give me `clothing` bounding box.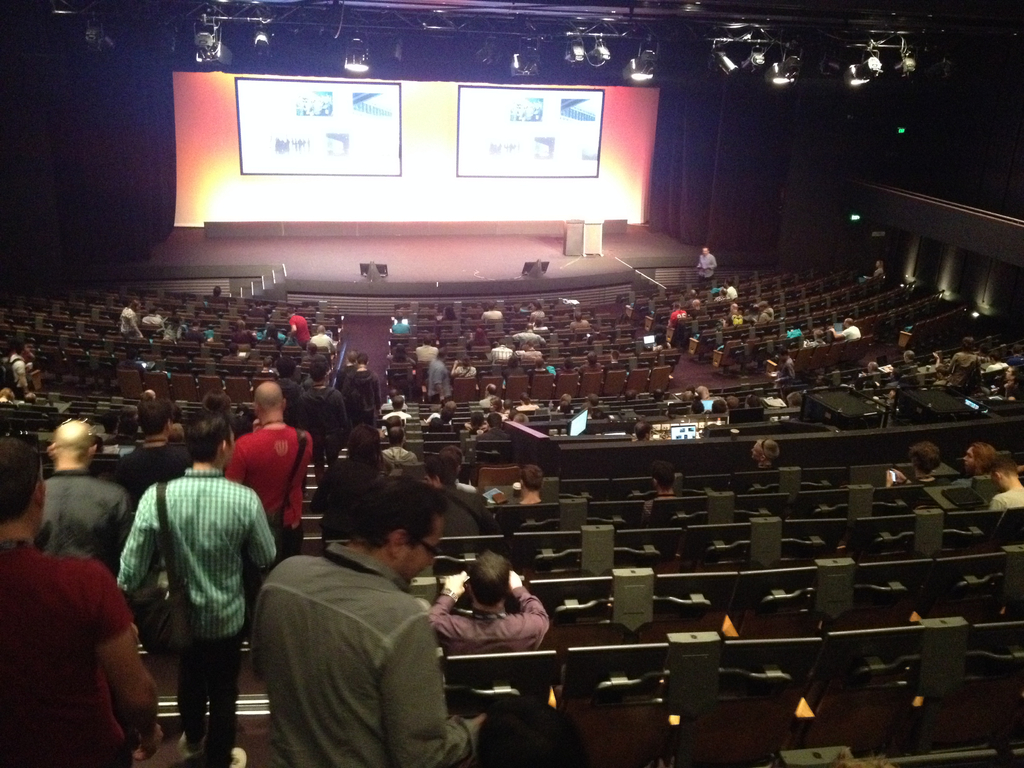
[701, 250, 716, 285].
